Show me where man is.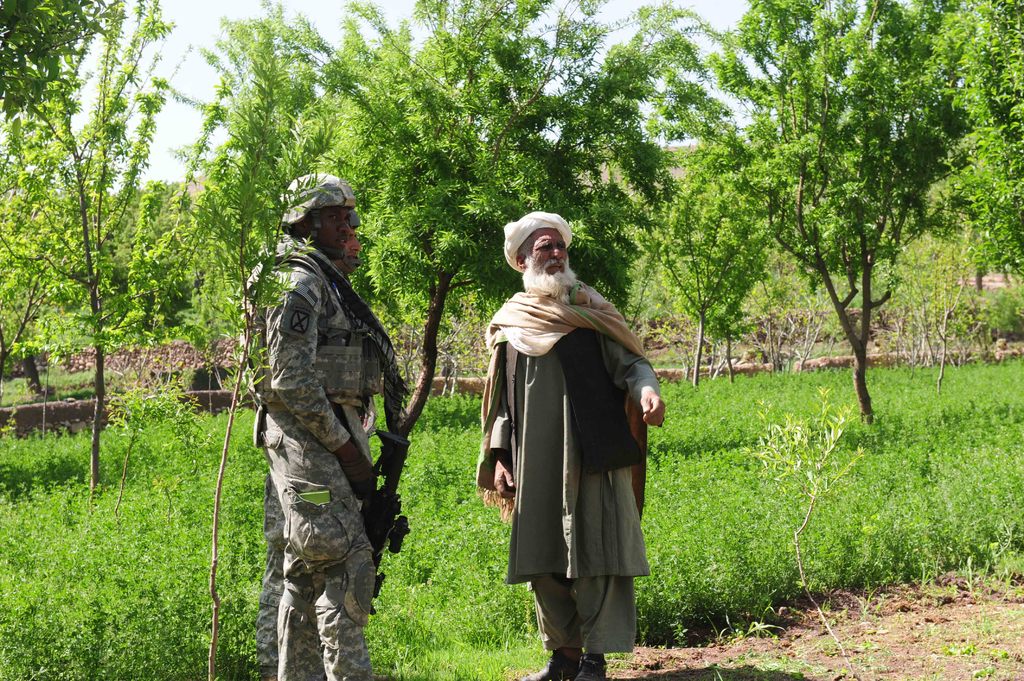
man is at (250,173,374,680).
